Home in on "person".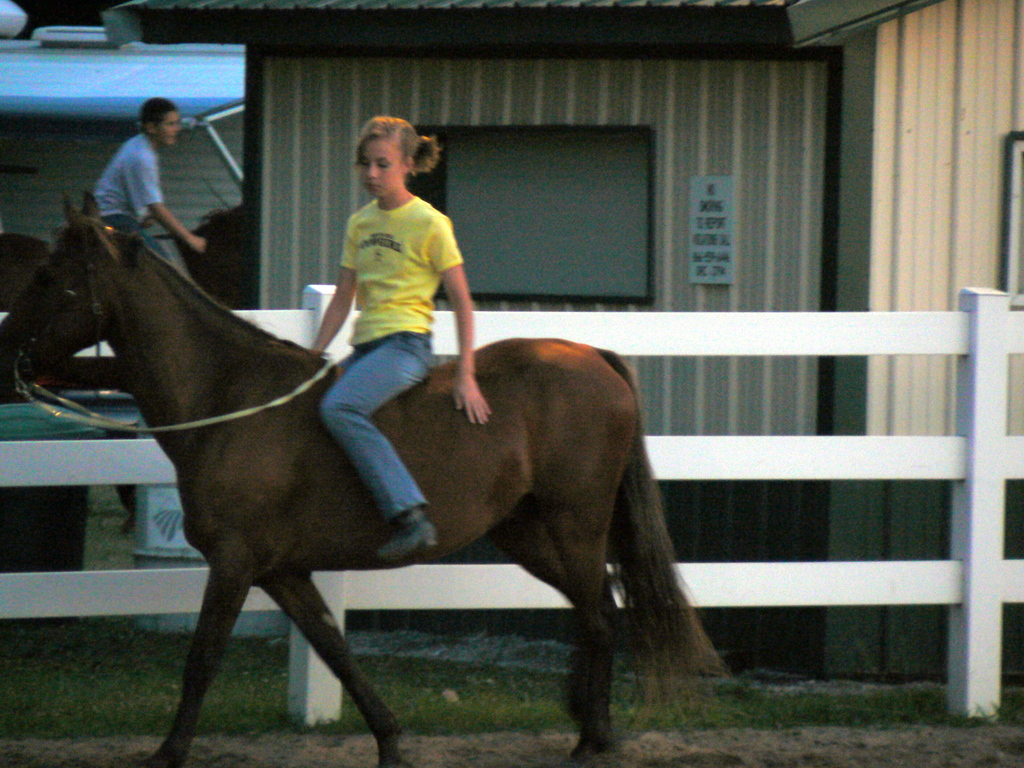
Homed in at bbox=[93, 100, 207, 262].
